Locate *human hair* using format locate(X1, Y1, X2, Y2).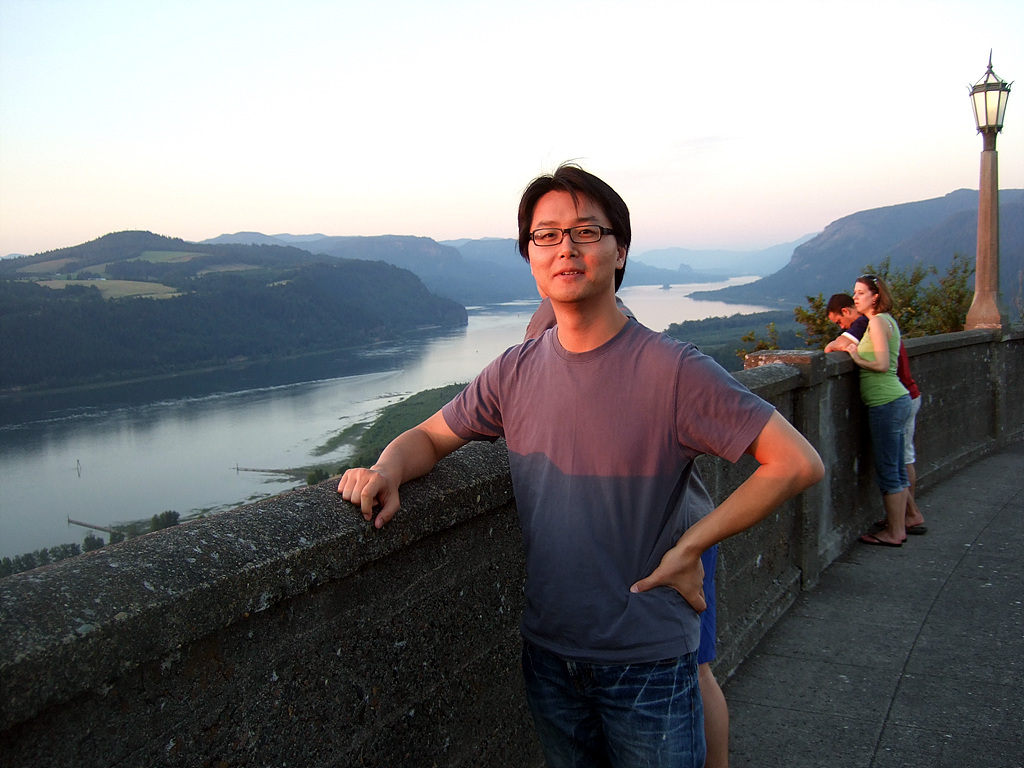
locate(821, 287, 854, 316).
